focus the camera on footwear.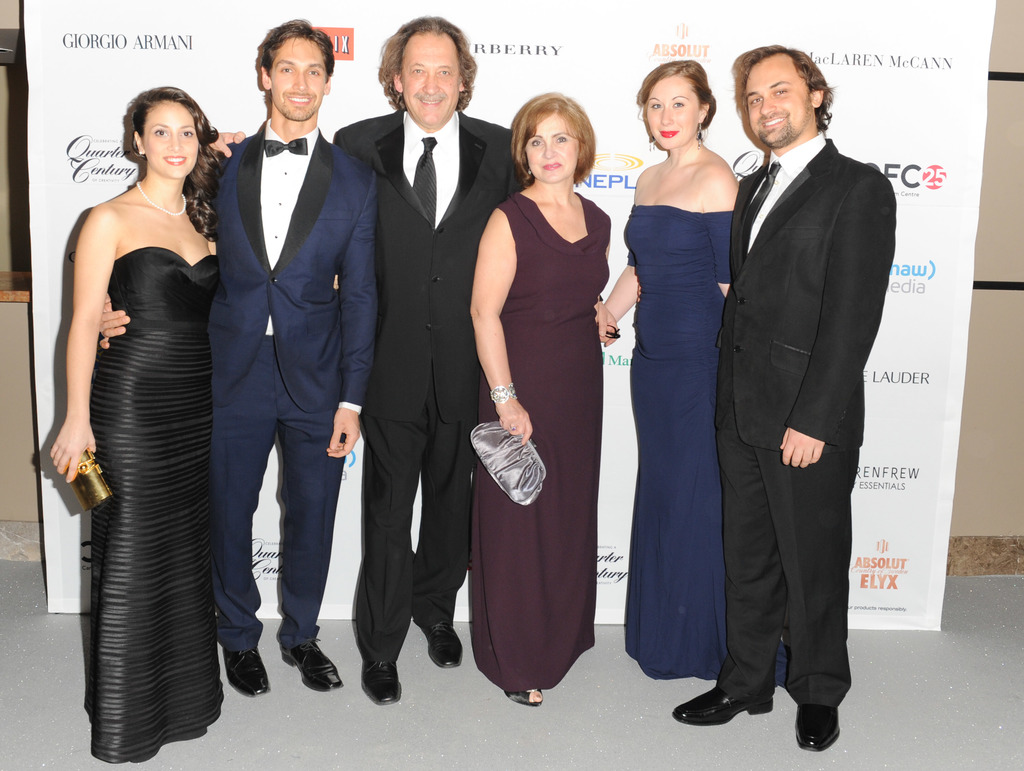
Focus region: select_region(280, 640, 346, 690).
